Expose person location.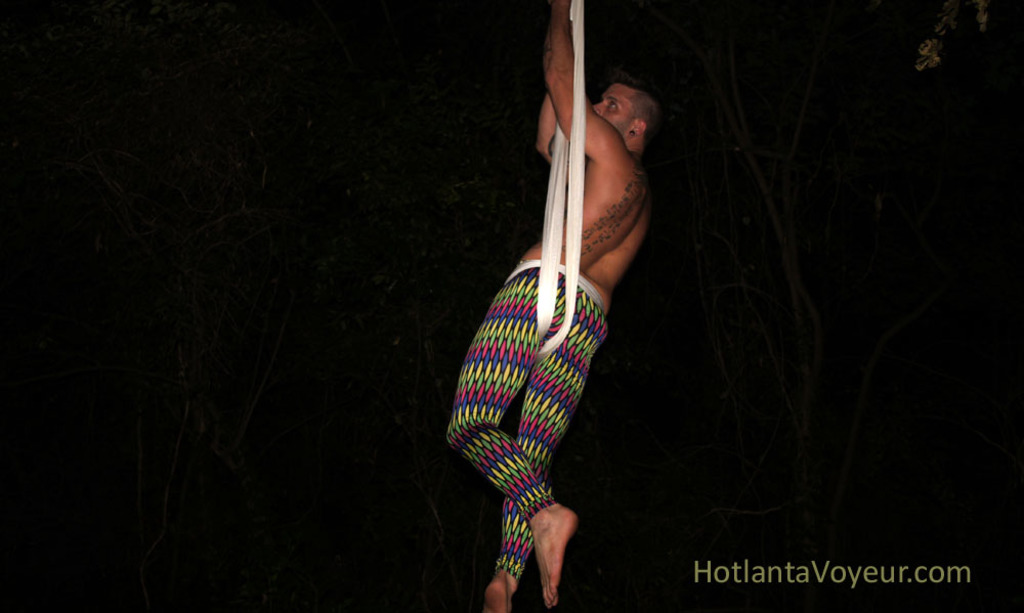
Exposed at rect(443, 0, 662, 612).
